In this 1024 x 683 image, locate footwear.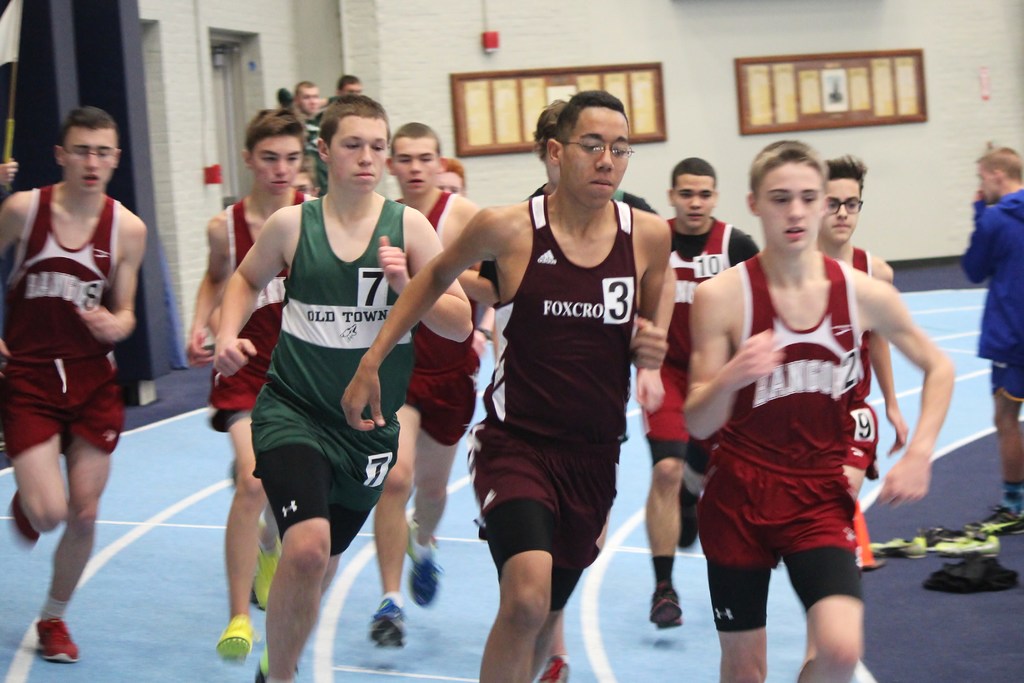
Bounding box: detection(36, 618, 77, 657).
